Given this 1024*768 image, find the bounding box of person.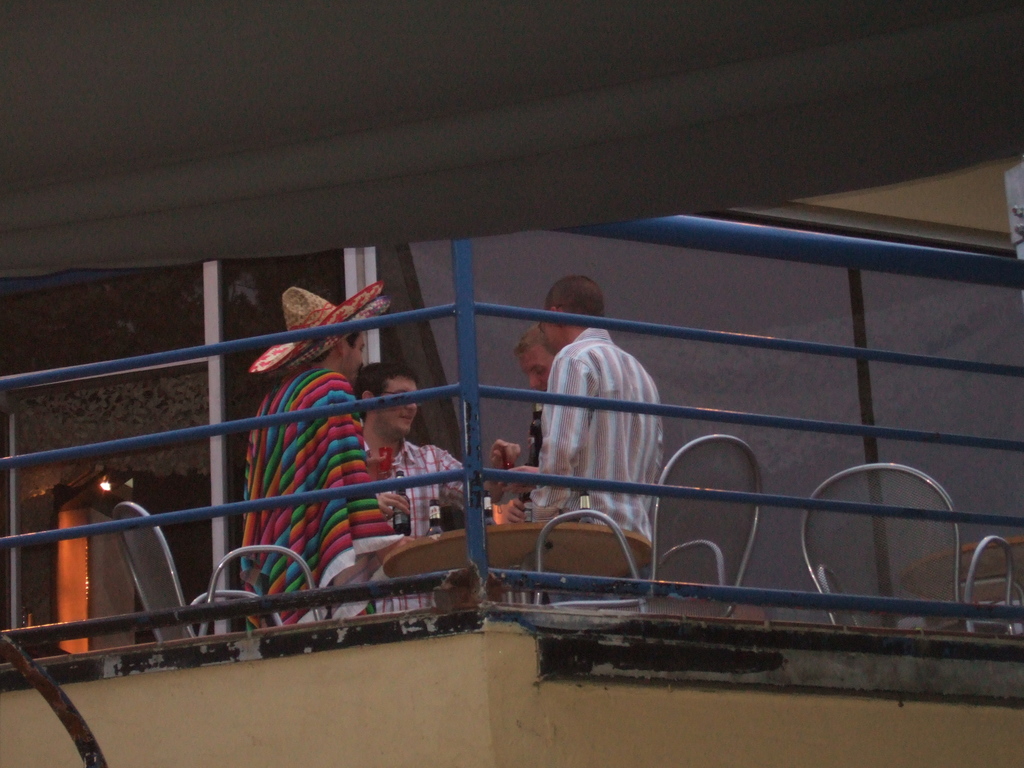
<box>232,288,485,648</box>.
